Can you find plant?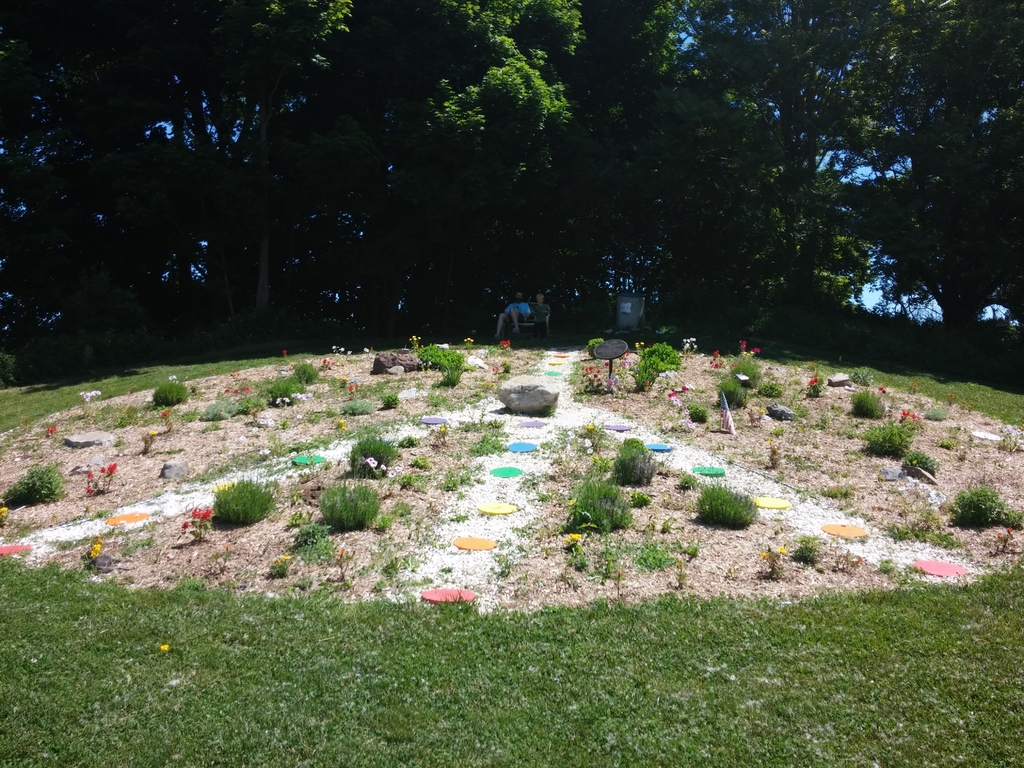
Yes, bounding box: <bbox>563, 477, 636, 534</bbox>.
